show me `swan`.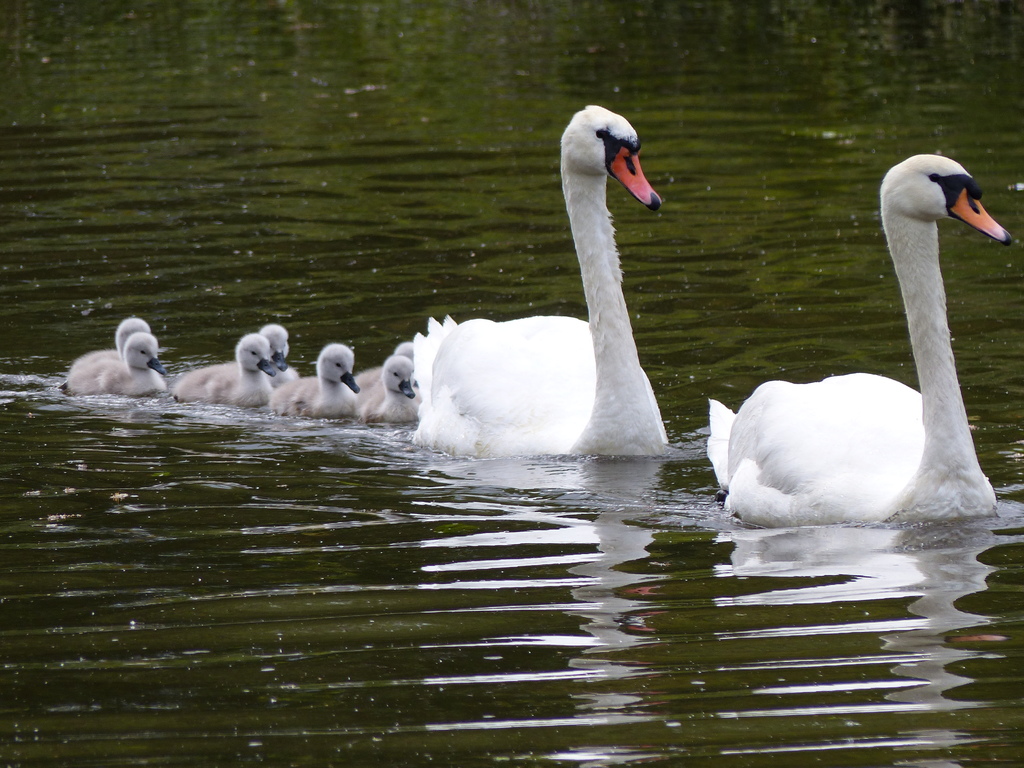
`swan` is here: x1=214 y1=332 x2=278 y2=408.
